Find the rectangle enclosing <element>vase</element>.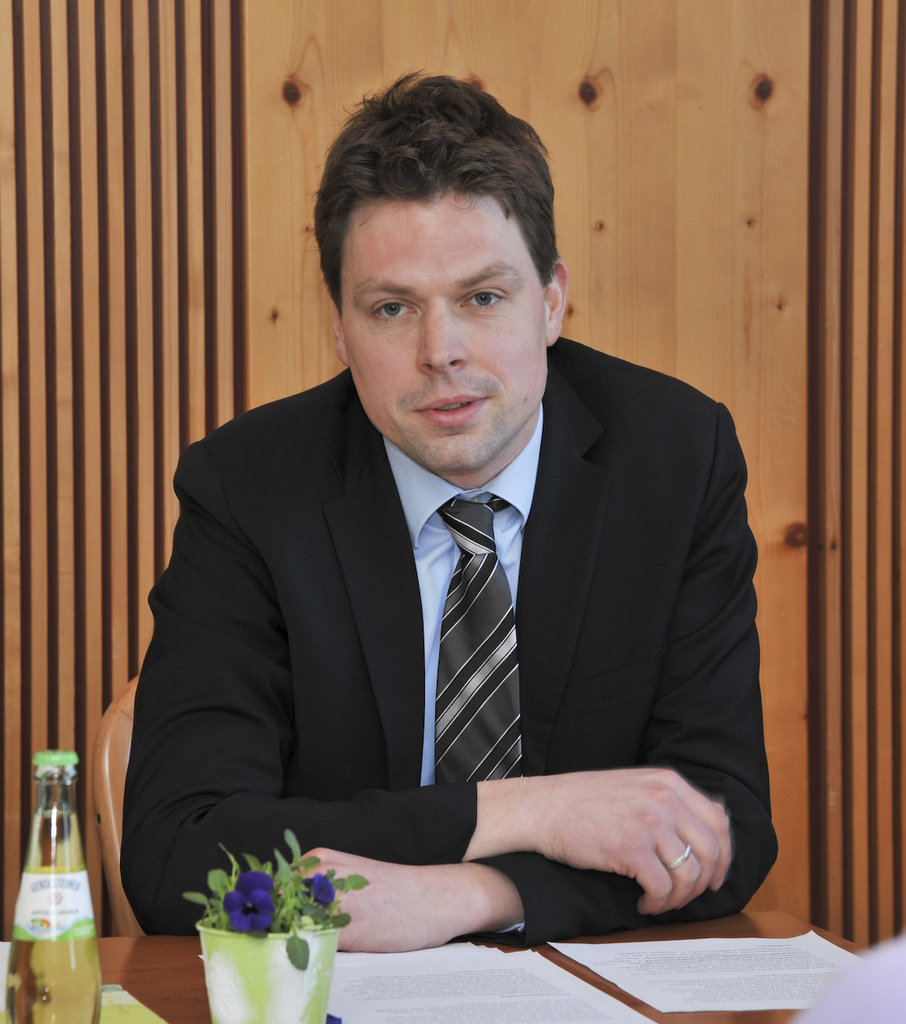
Rect(196, 917, 351, 1021).
